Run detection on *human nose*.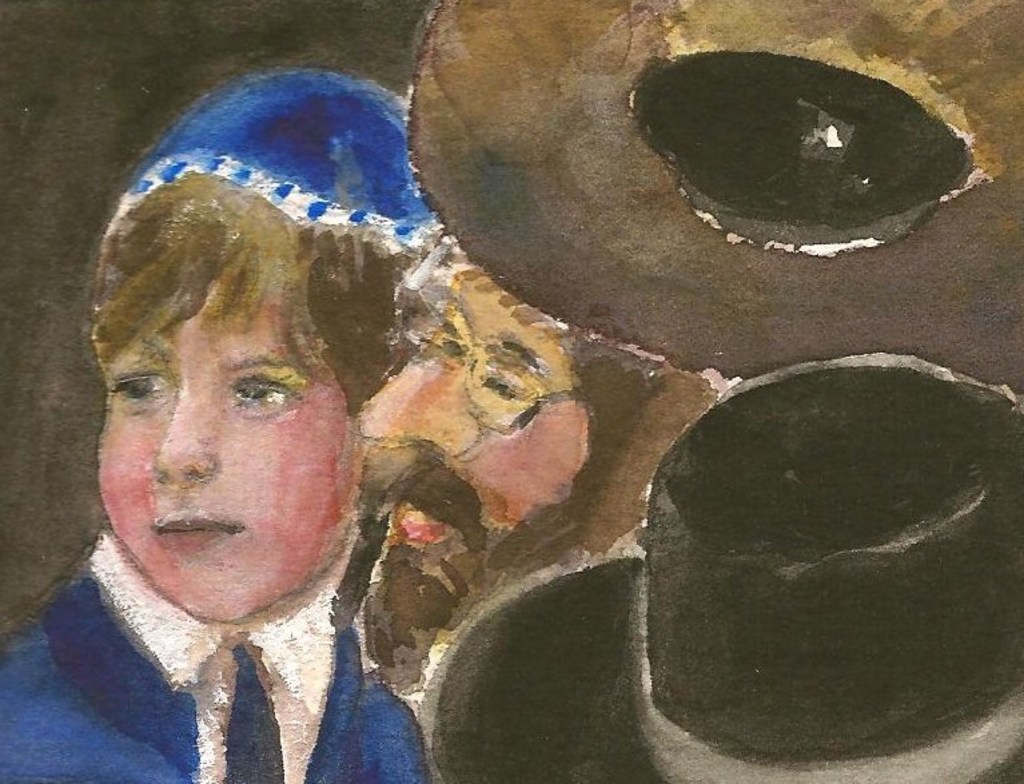
Result: x1=151, y1=387, x2=220, y2=482.
